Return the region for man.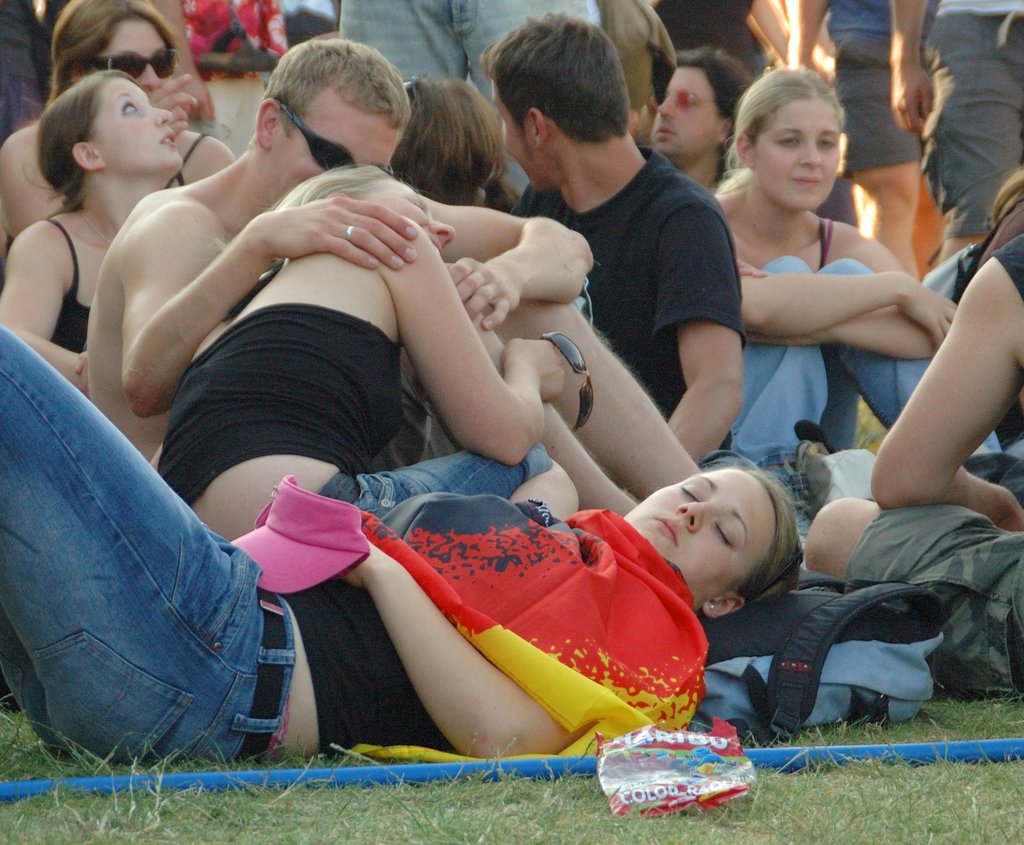
rect(650, 47, 765, 193).
